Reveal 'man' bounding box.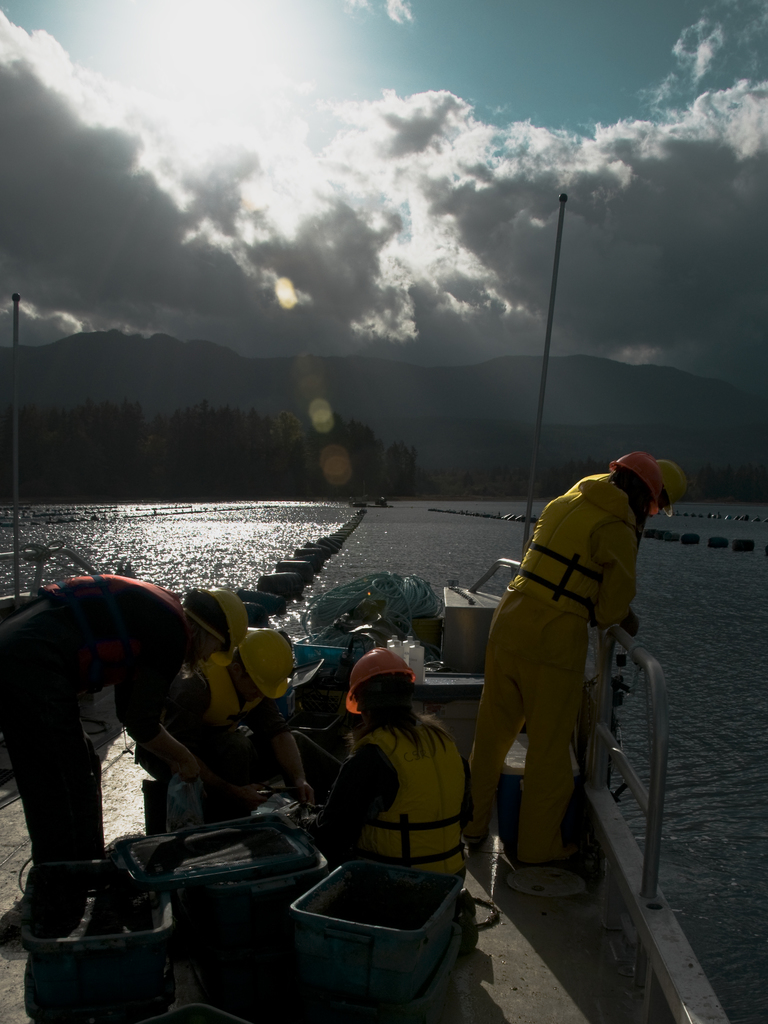
Revealed: left=467, top=403, right=668, bottom=936.
